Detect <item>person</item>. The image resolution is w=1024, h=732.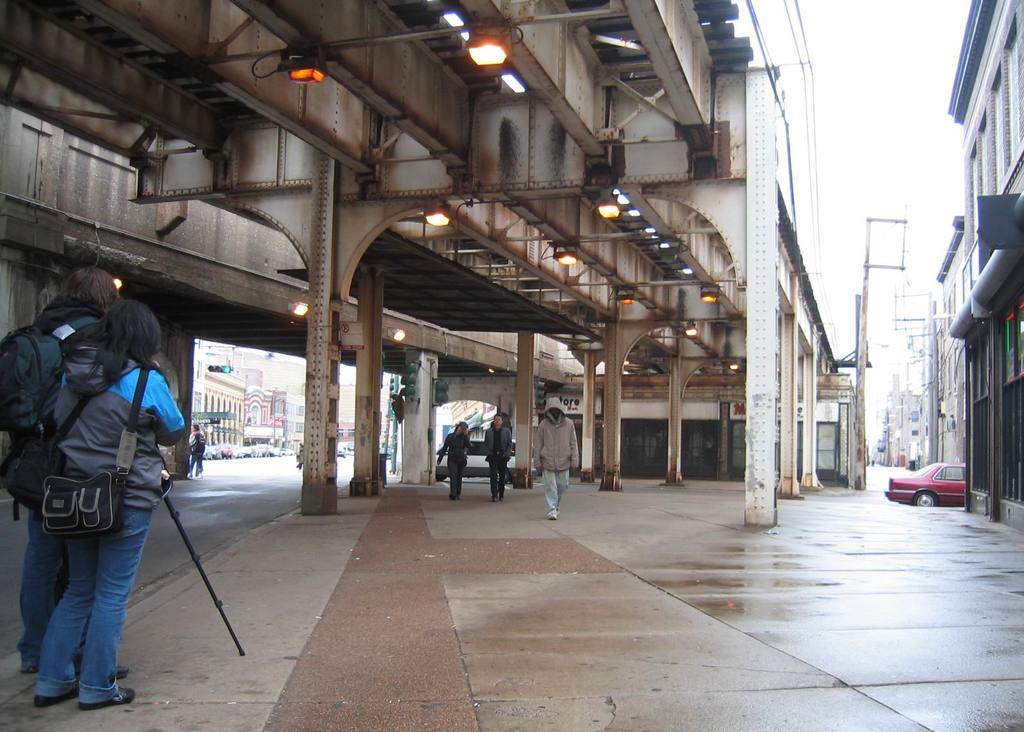
l=434, t=423, r=473, b=503.
